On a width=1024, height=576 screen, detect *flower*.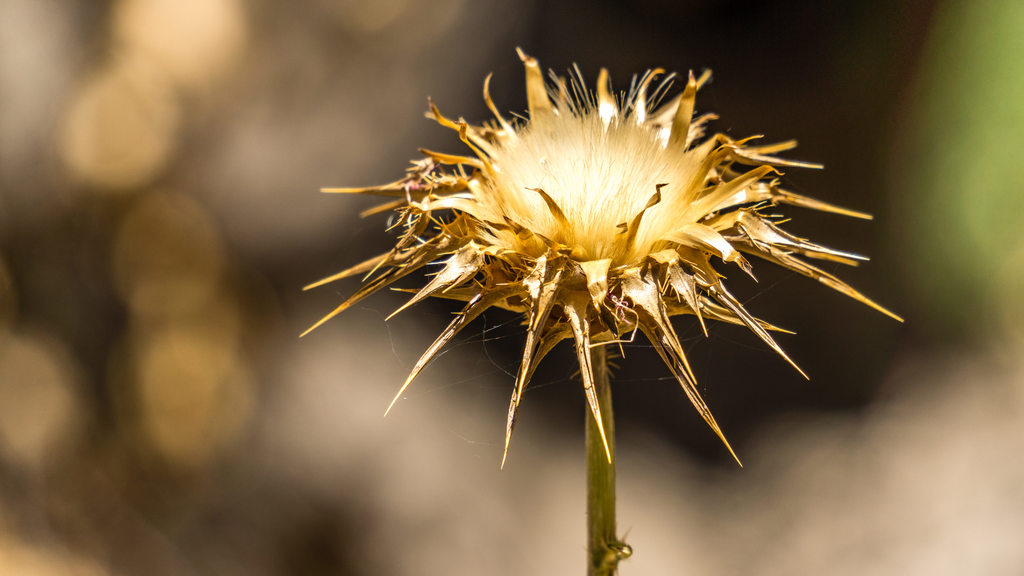
bbox=(311, 30, 890, 502).
